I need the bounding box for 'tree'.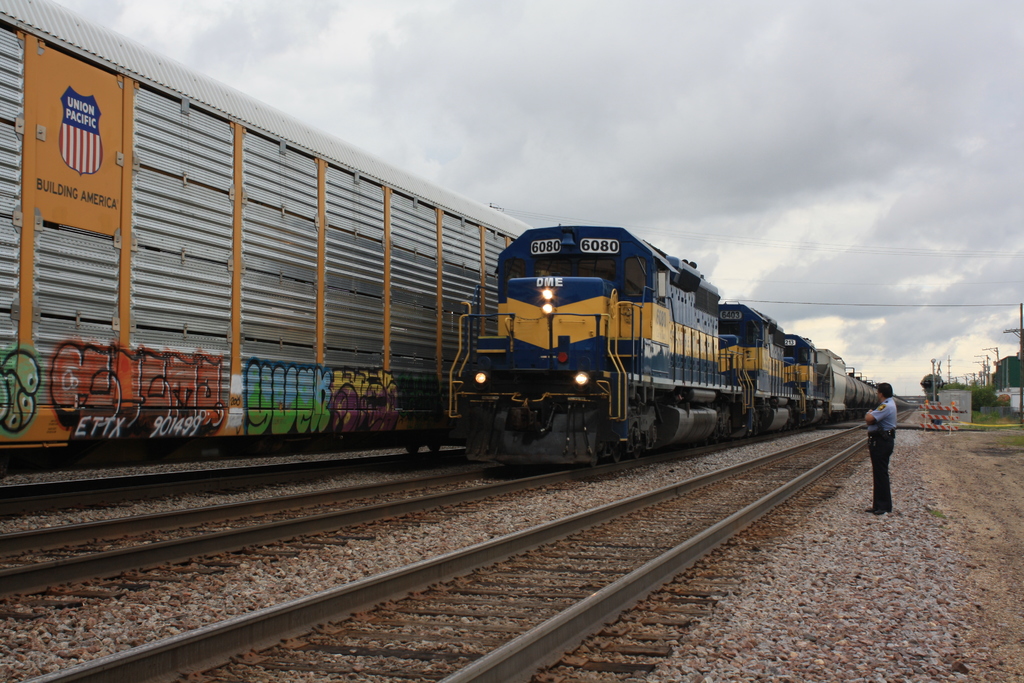
Here it is: rect(918, 370, 941, 397).
